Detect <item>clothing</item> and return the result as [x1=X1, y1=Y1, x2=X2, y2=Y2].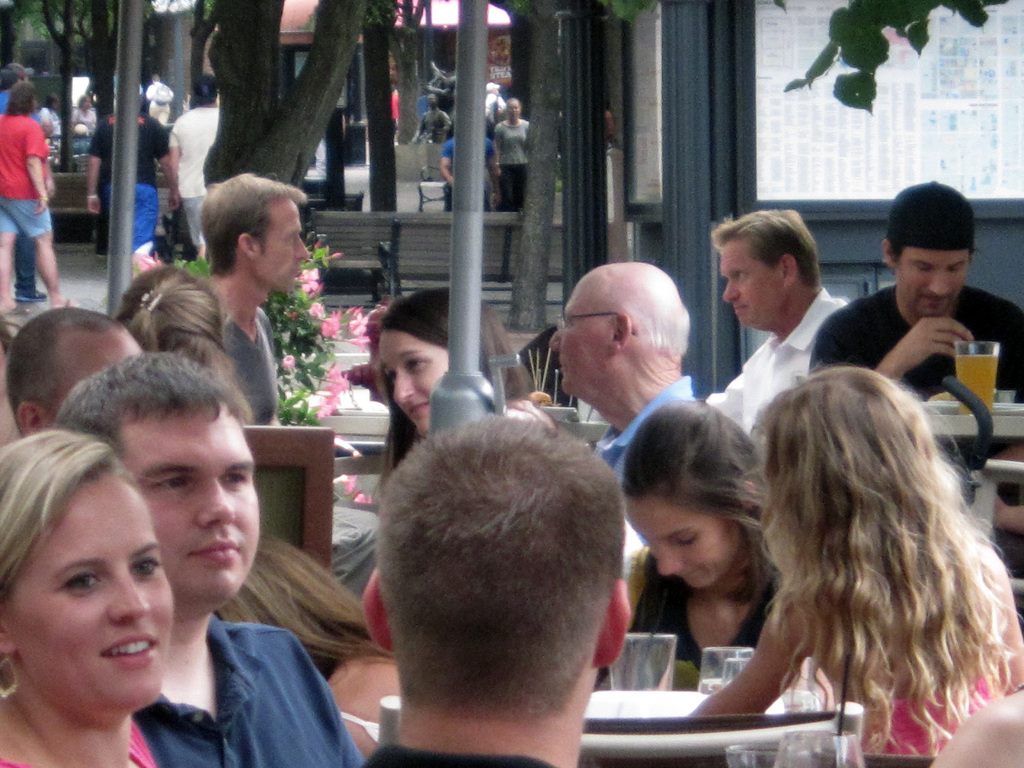
[x1=699, y1=276, x2=860, y2=428].
